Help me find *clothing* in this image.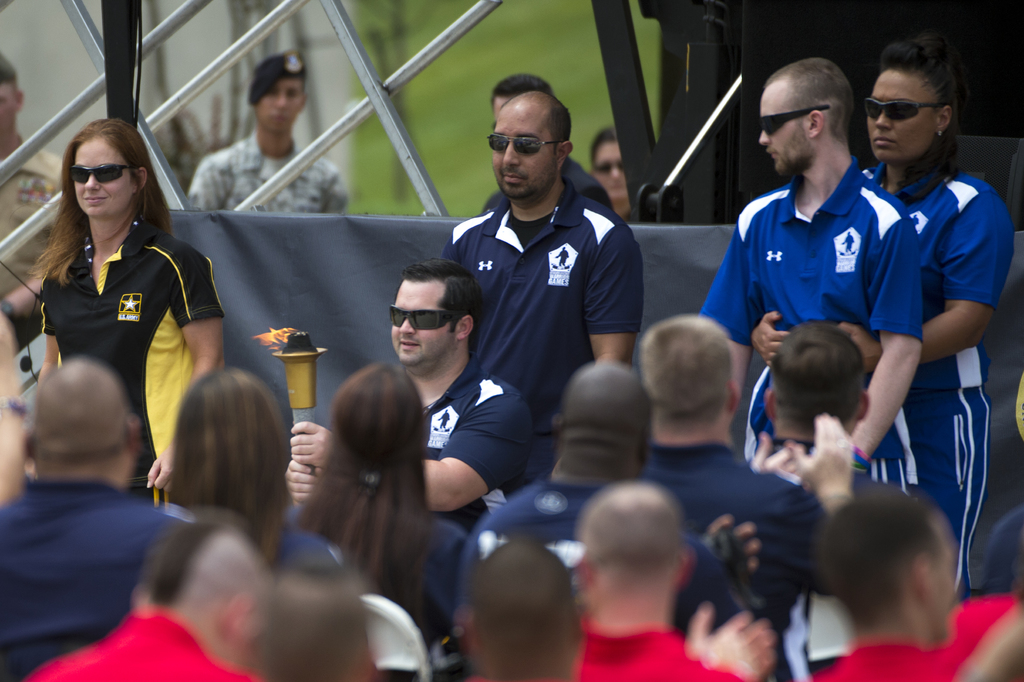
Found it: {"left": 0, "top": 481, "right": 188, "bottom": 681}.
